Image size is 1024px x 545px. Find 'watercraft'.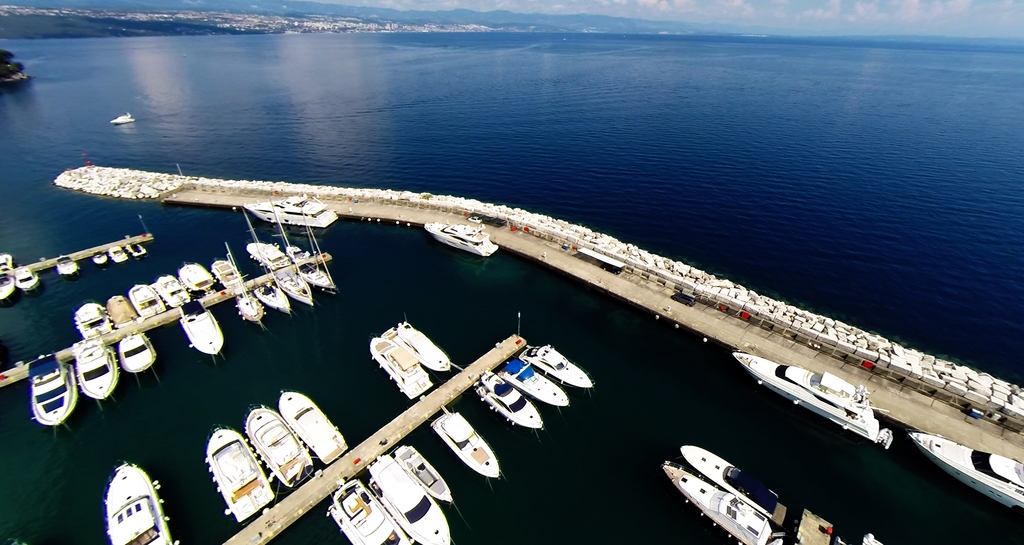
x1=276 y1=271 x2=314 y2=308.
